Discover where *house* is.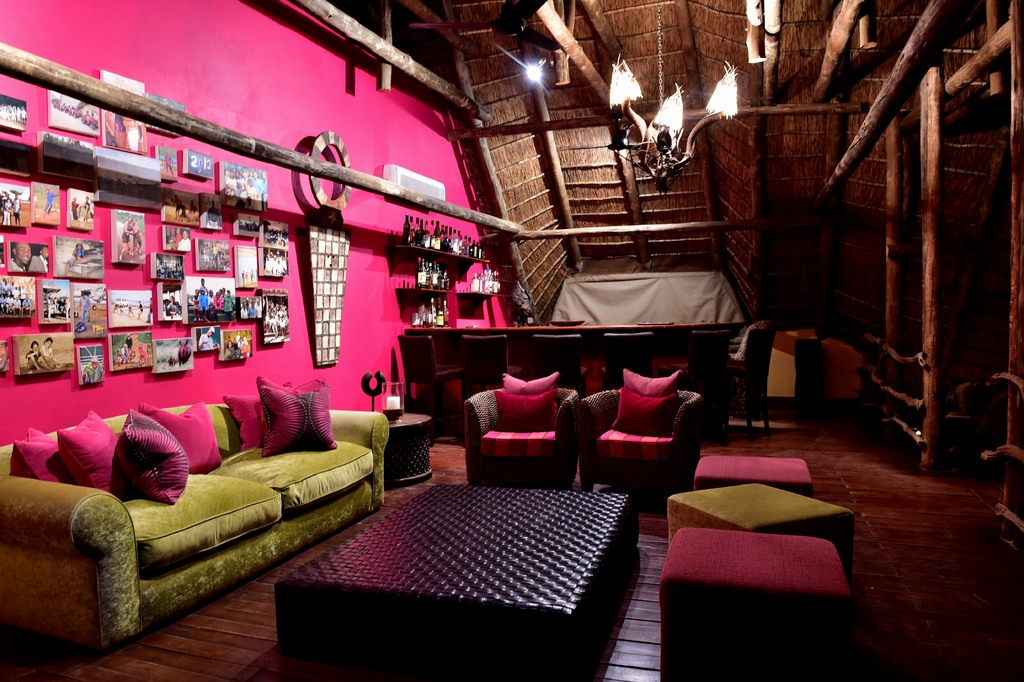
Discovered at box=[0, 0, 1023, 681].
